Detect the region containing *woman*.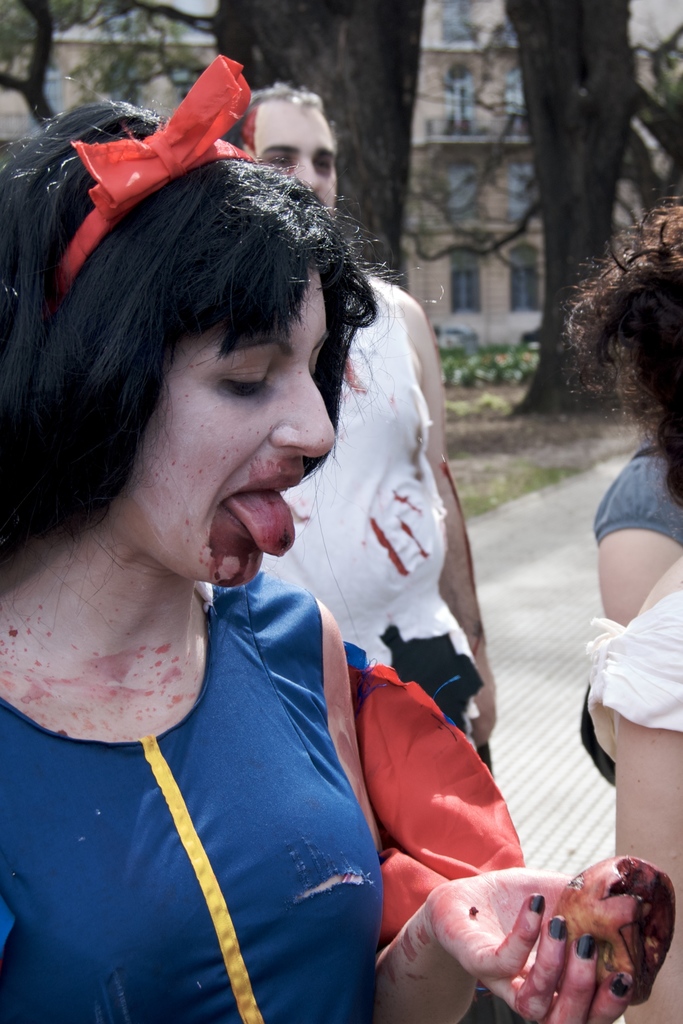
crop(0, 46, 631, 1023).
